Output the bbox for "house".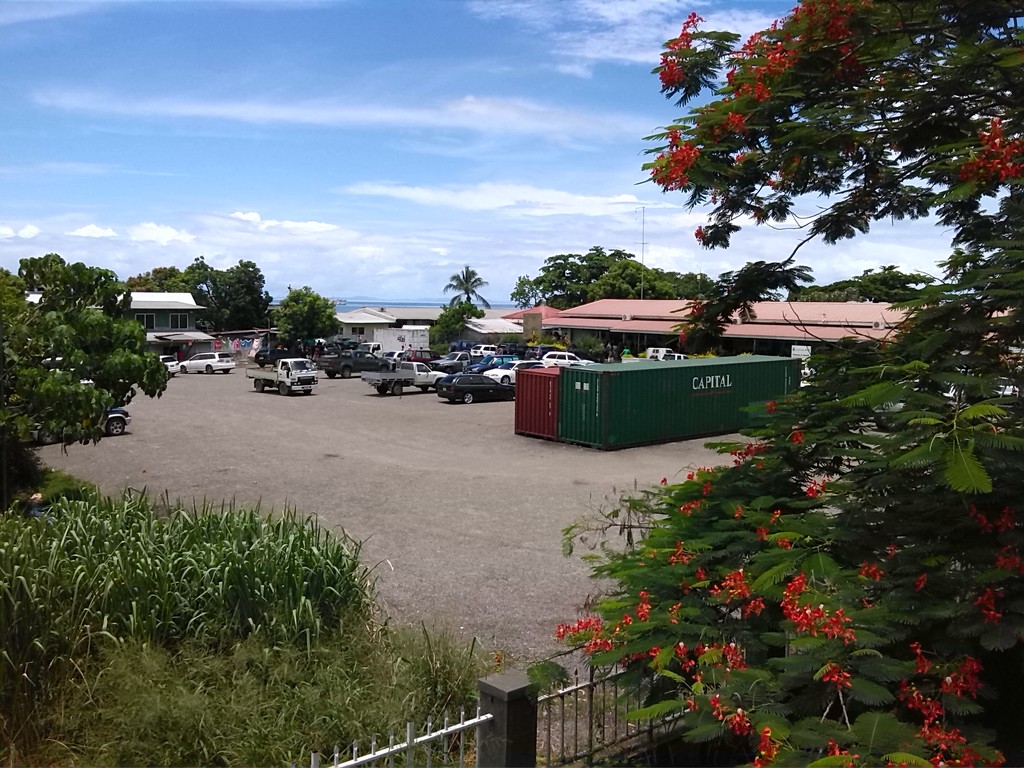
[x1=466, y1=311, x2=518, y2=360].
